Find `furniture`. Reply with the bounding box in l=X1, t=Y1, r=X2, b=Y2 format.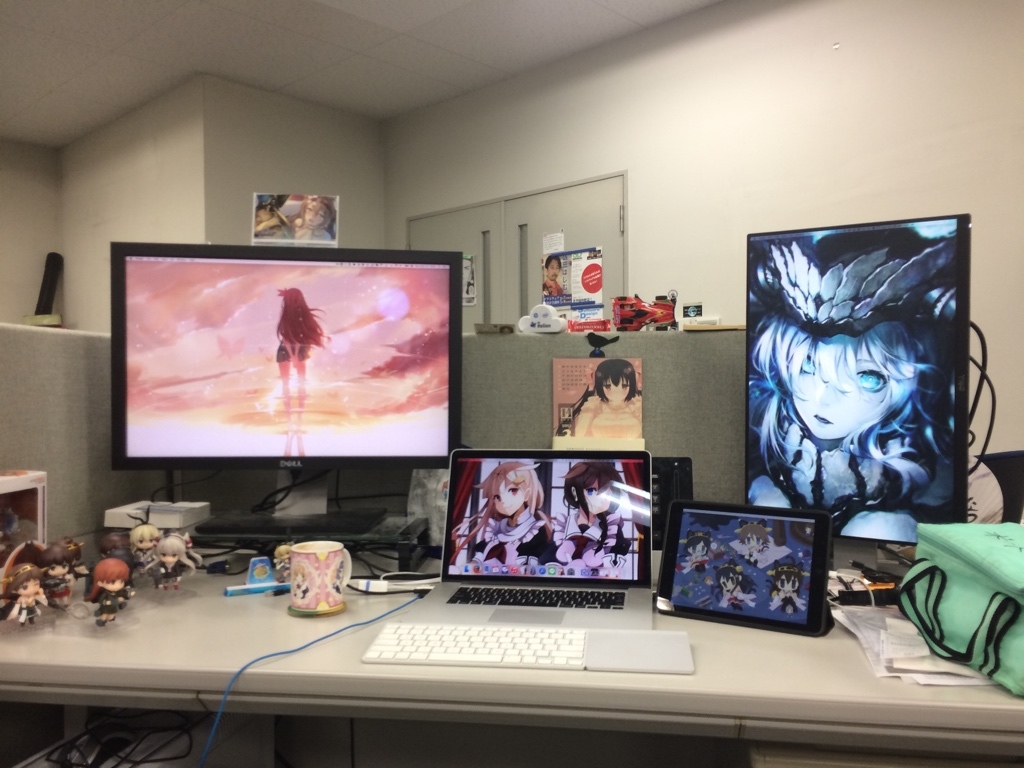
l=0, t=551, r=1023, b=762.
